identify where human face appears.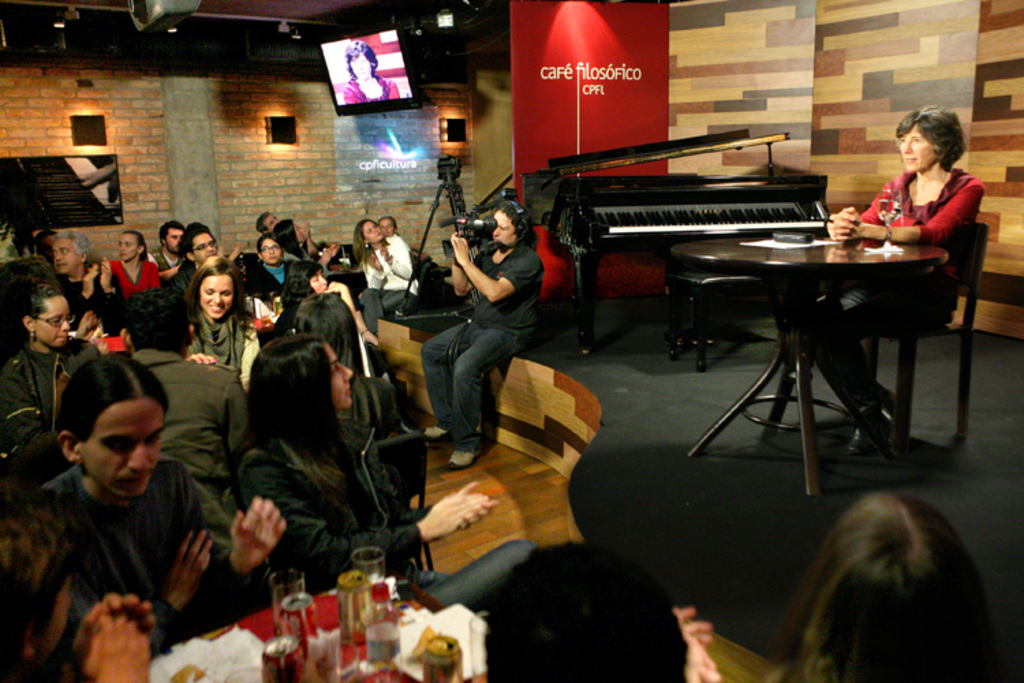
Appears at box(55, 243, 82, 275).
